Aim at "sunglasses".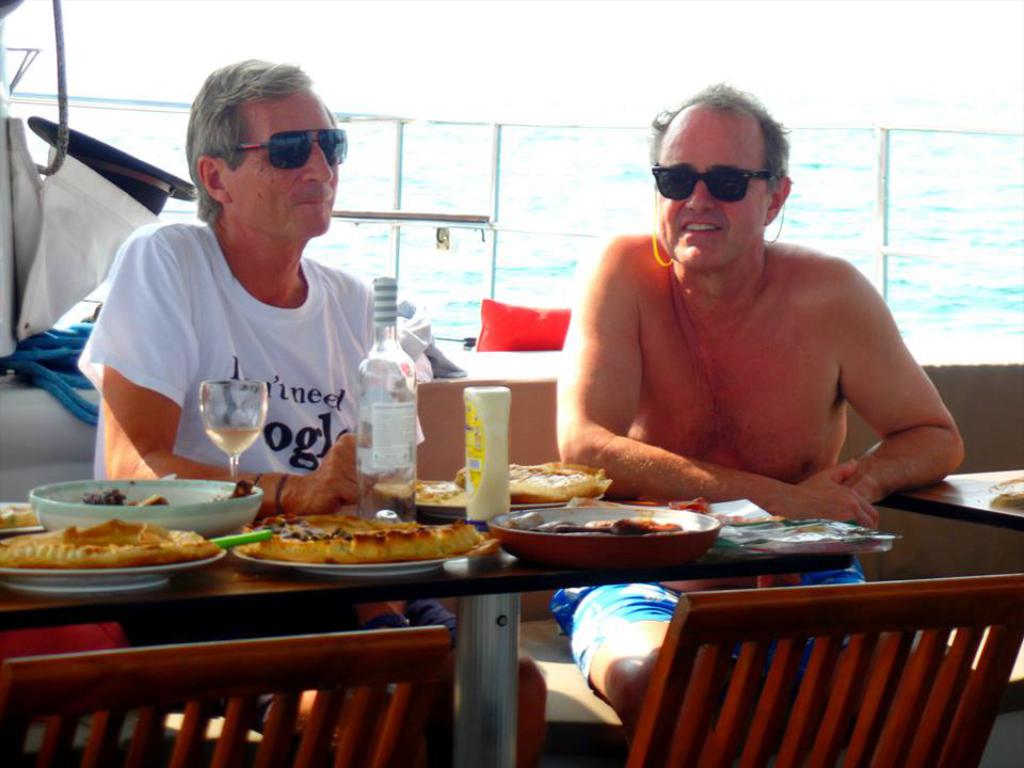
Aimed at bbox(647, 144, 795, 211).
